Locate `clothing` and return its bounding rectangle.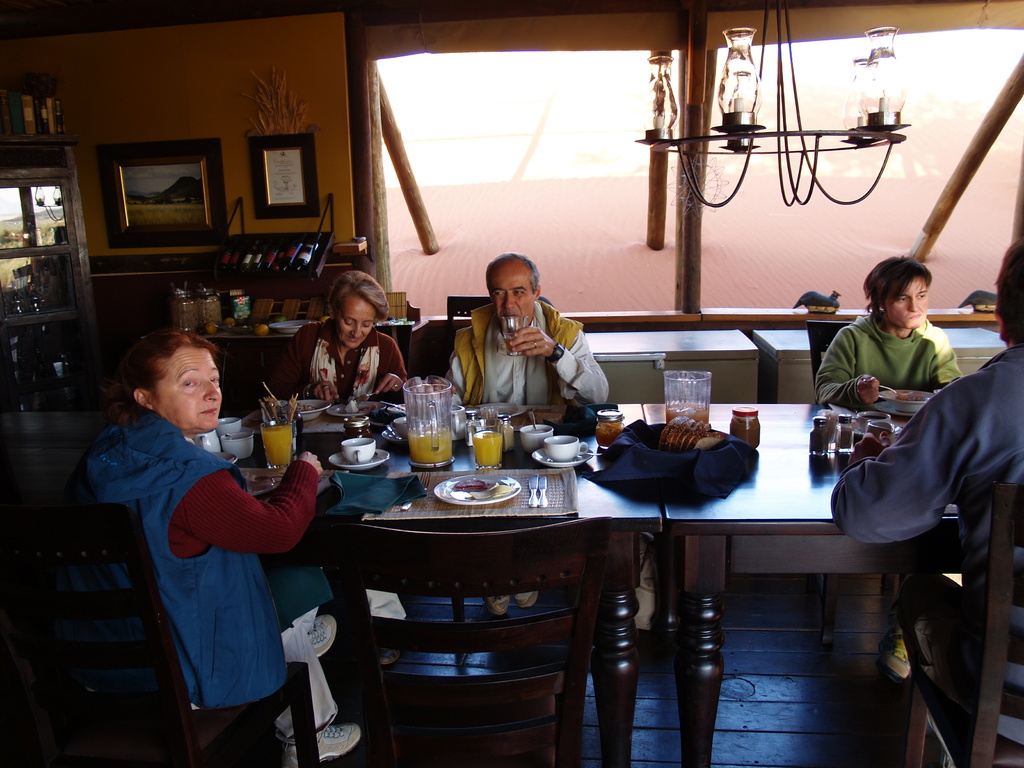
bbox(269, 311, 416, 403).
